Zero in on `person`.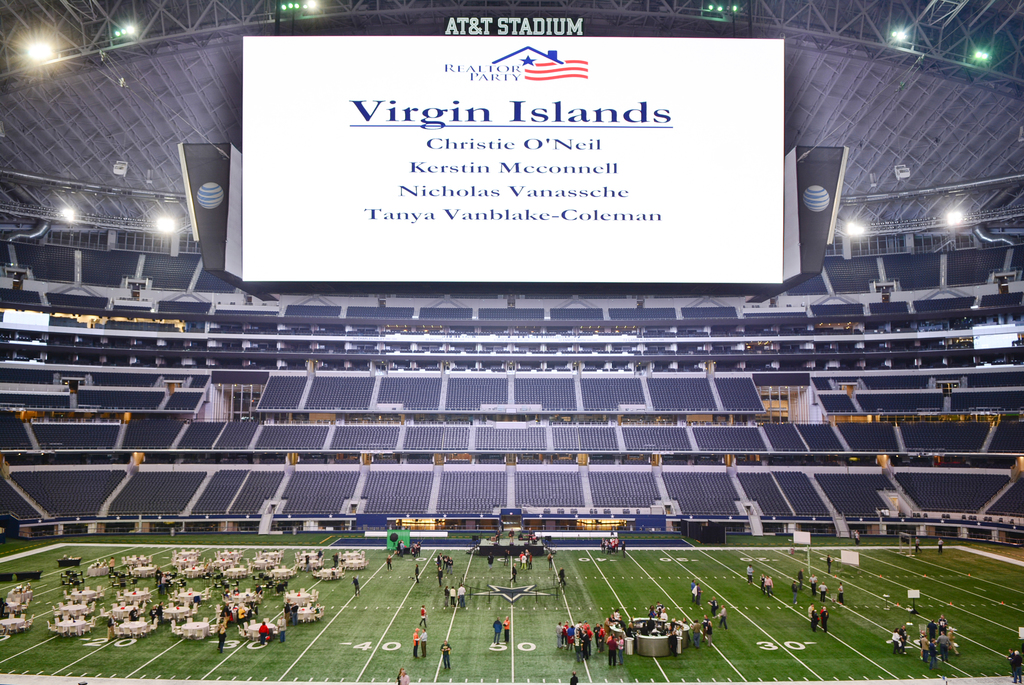
Zeroed in: (left=518, top=551, right=533, bottom=572).
